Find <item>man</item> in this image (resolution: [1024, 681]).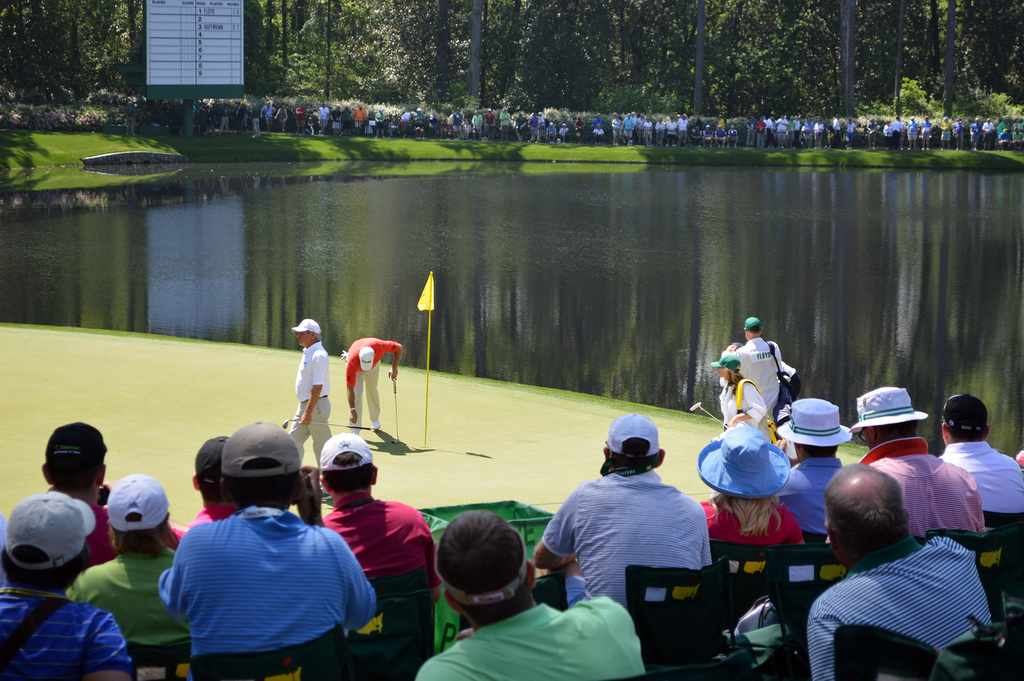
box(862, 385, 984, 538).
